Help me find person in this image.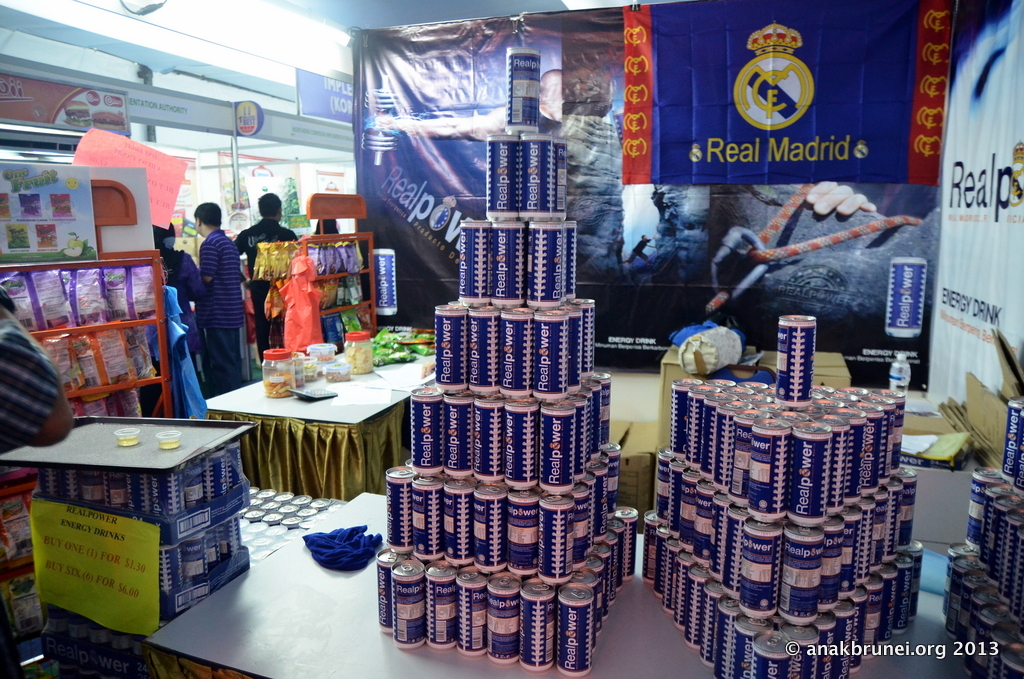
Found it: 235:186:297:361.
